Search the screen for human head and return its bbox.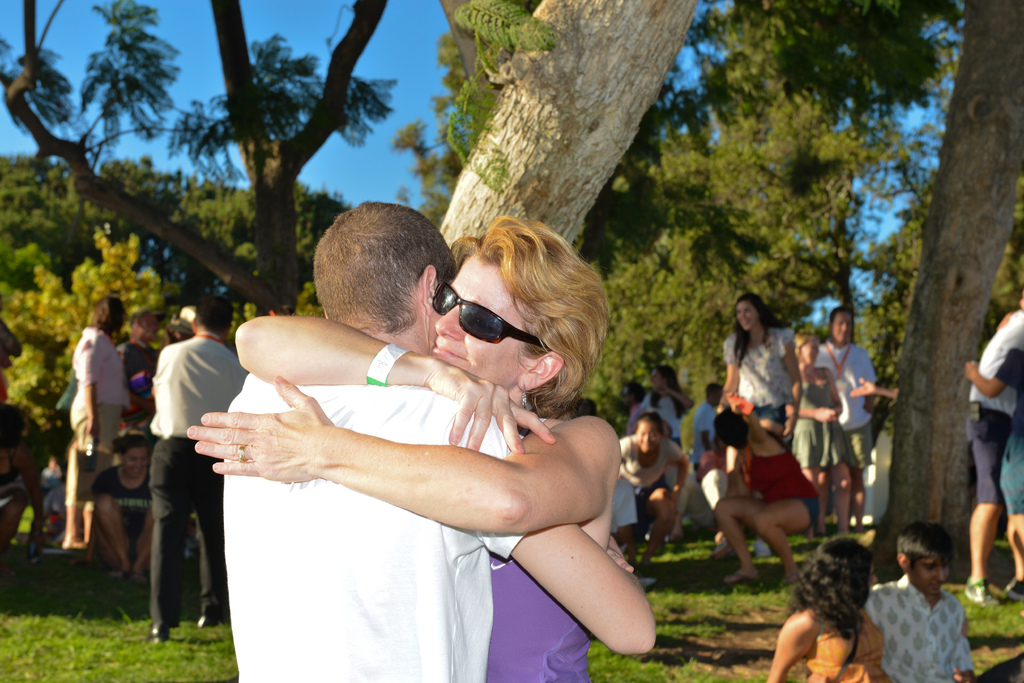
Found: x1=648 y1=365 x2=677 y2=395.
